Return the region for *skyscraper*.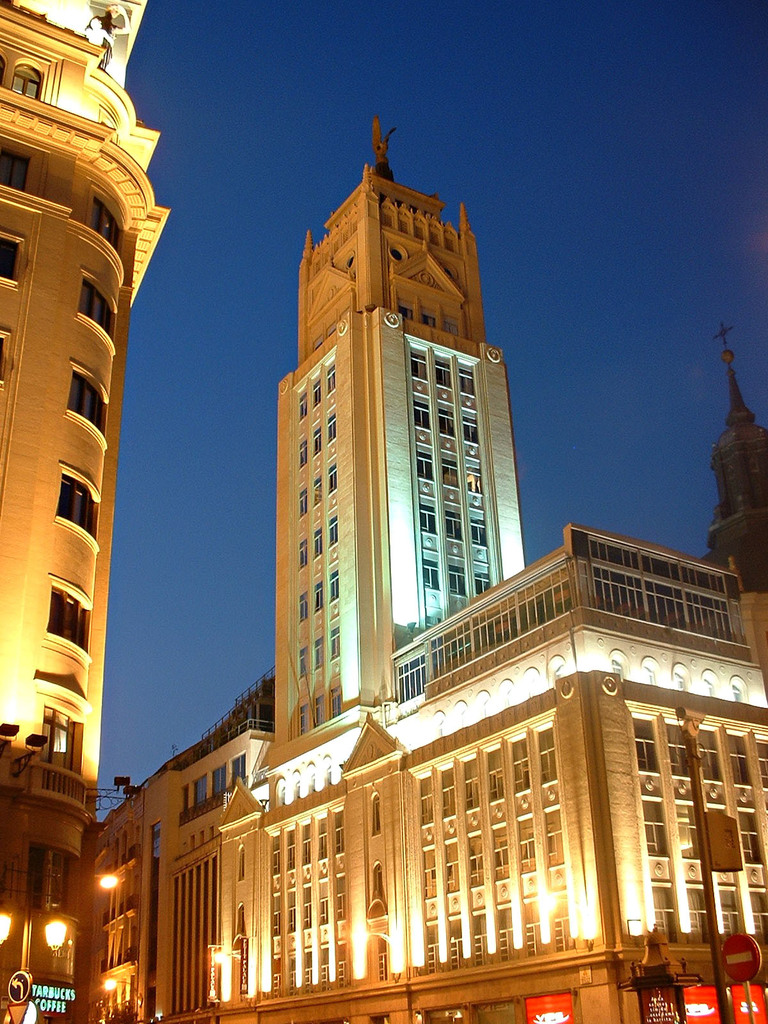
bbox=[1, 0, 172, 1023].
